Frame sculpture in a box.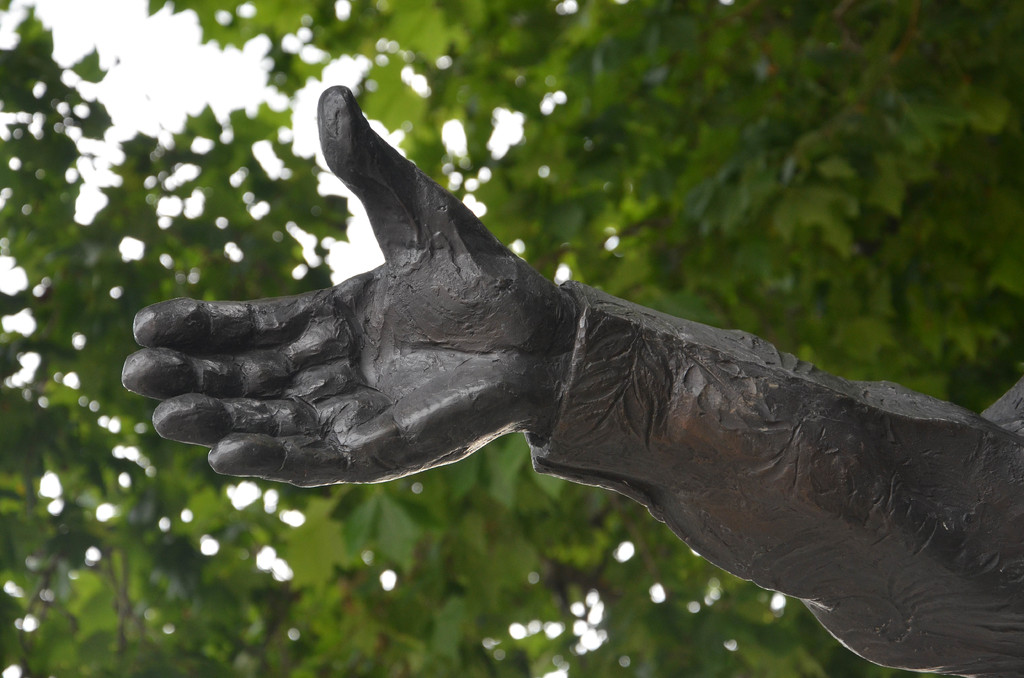
BBox(127, 77, 1023, 677).
